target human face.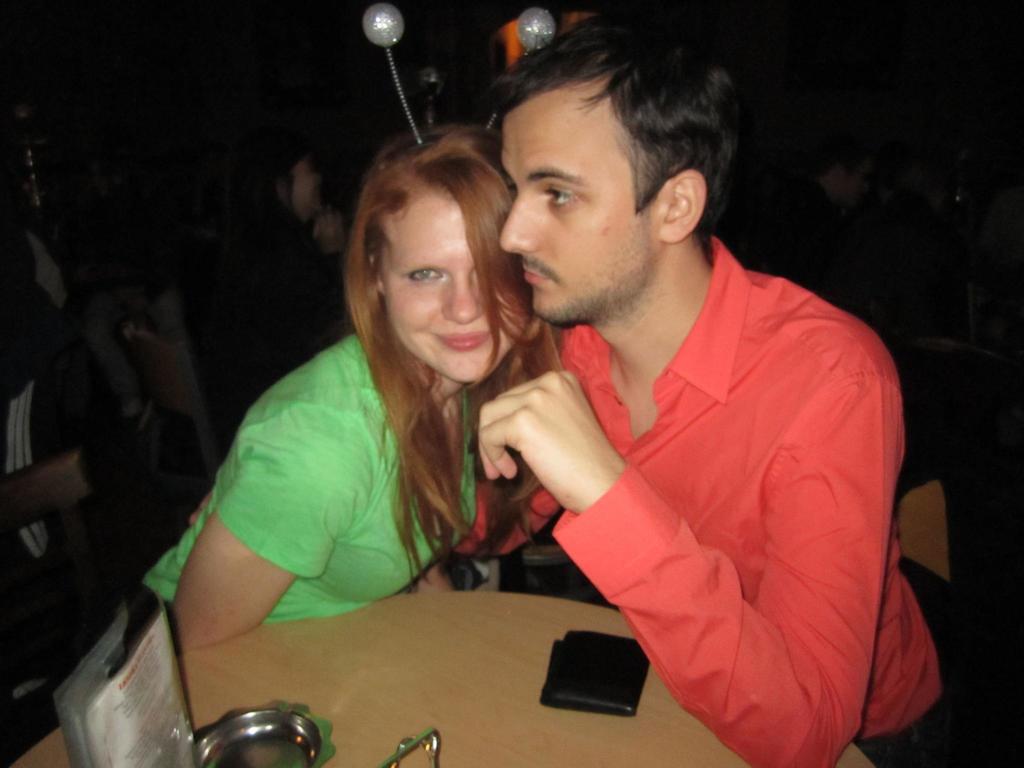
Target region: Rect(504, 84, 668, 328).
